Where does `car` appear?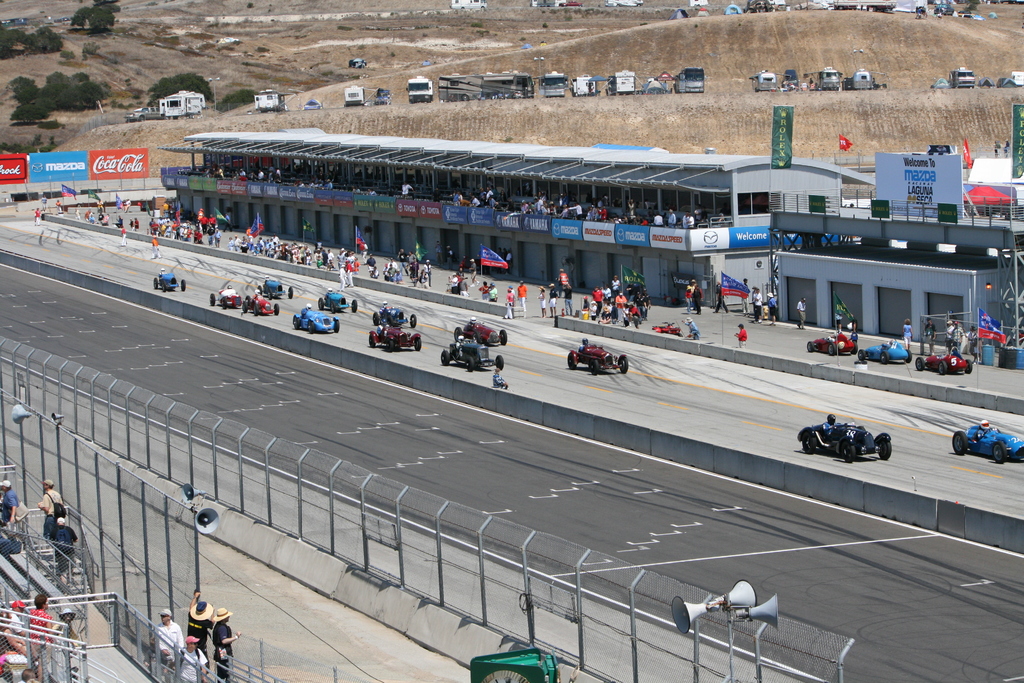
Appears at l=855, t=340, r=911, b=368.
